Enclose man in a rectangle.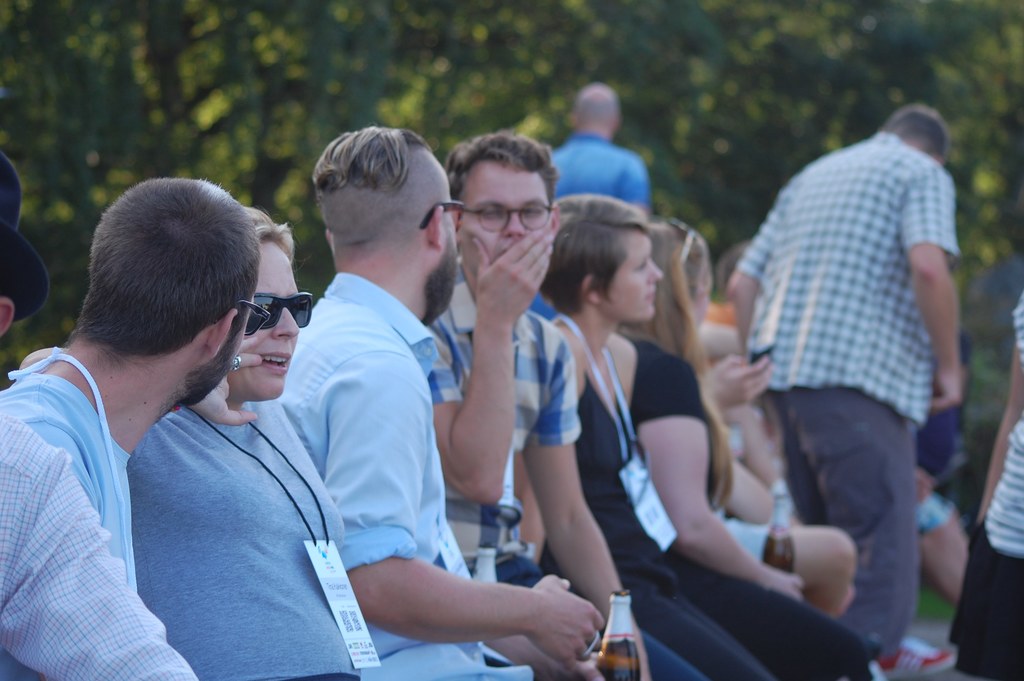
l=429, t=130, r=650, b=680.
